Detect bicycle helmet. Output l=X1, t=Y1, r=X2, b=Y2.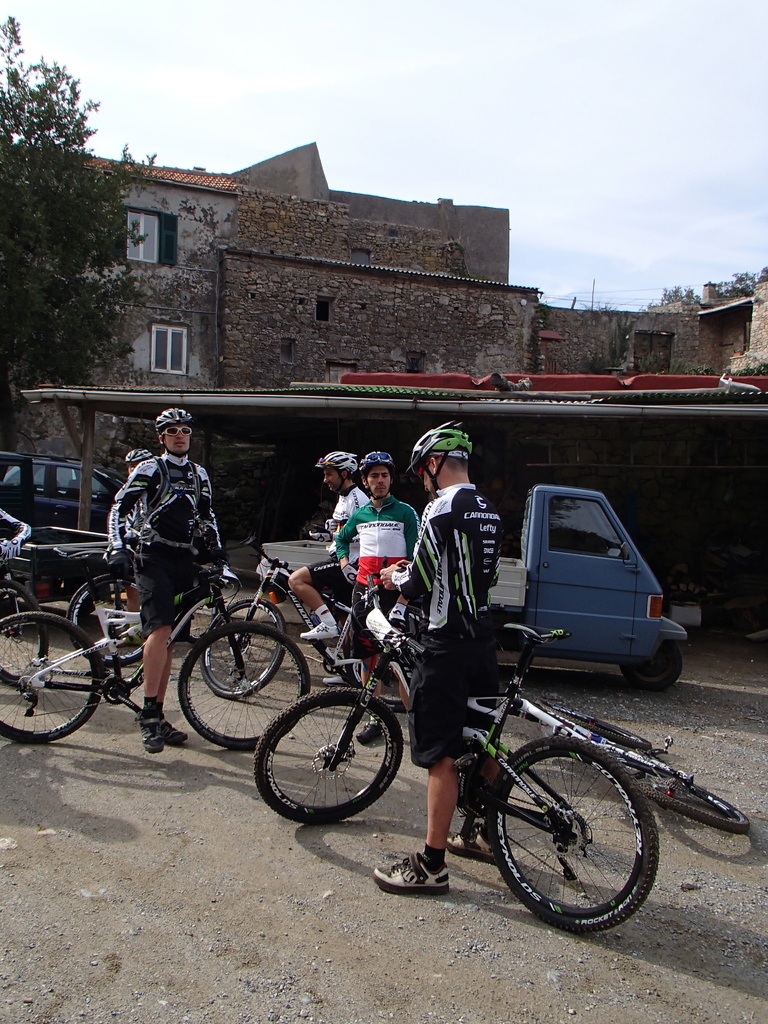
l=321, t=456, r=352, b=465.
